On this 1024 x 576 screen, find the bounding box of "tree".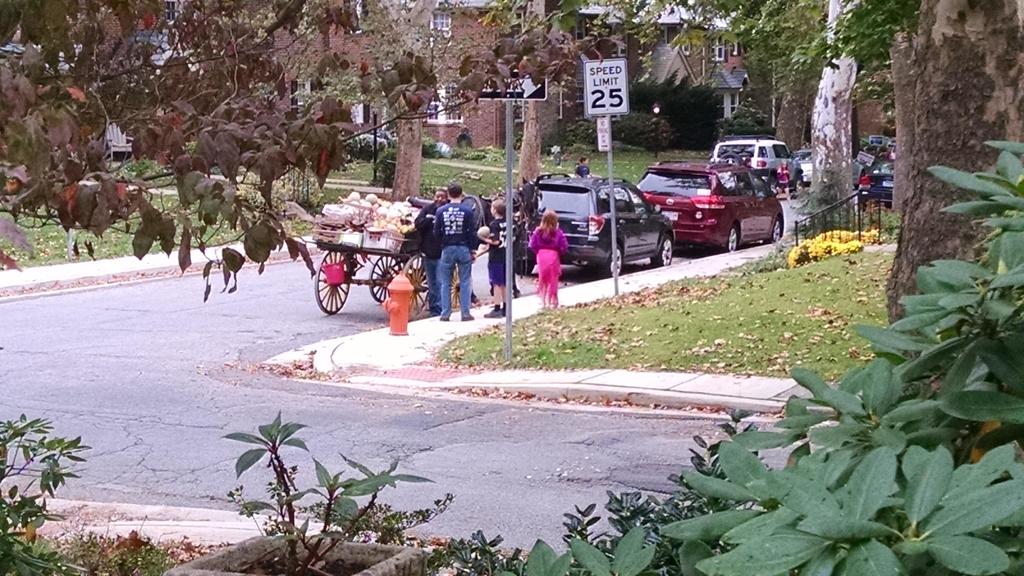
Bounding box: pyautogui.locateOnScreen(802, 0, 873, 238).
